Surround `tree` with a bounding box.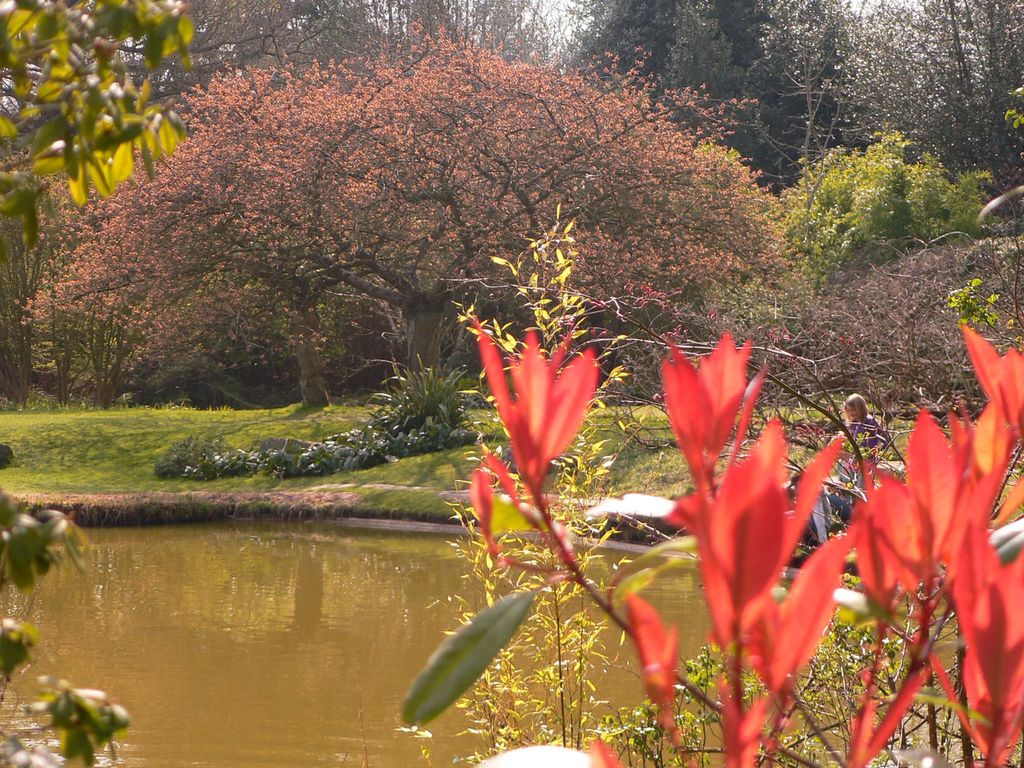
BBox(399, 322, 1023, 767).
